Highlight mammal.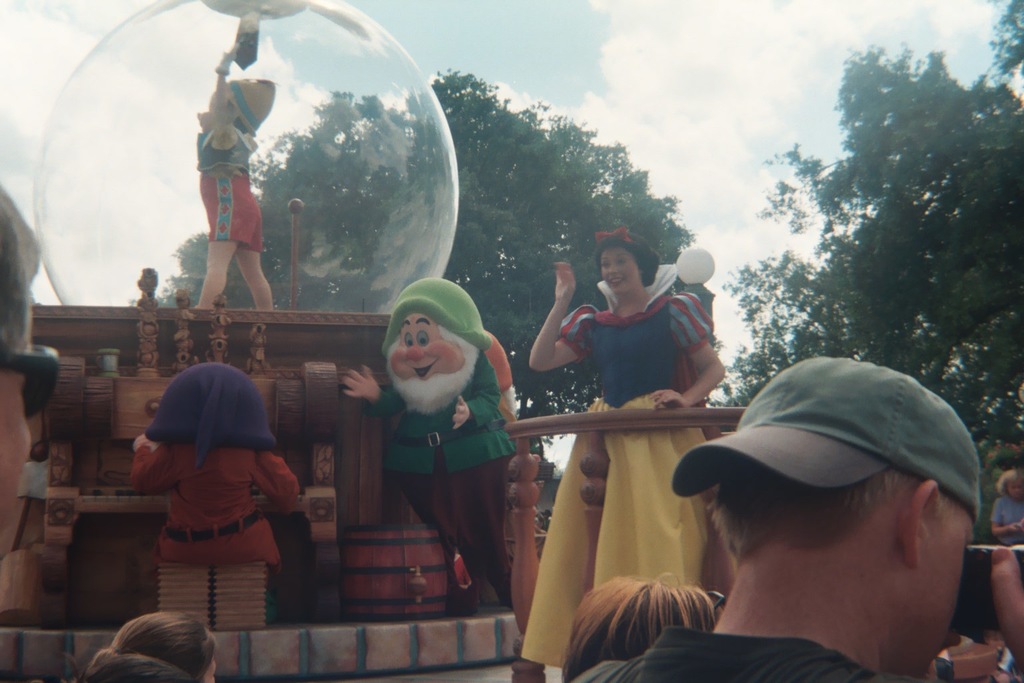
Highlighted region: region(84, 608, 223, 682).
